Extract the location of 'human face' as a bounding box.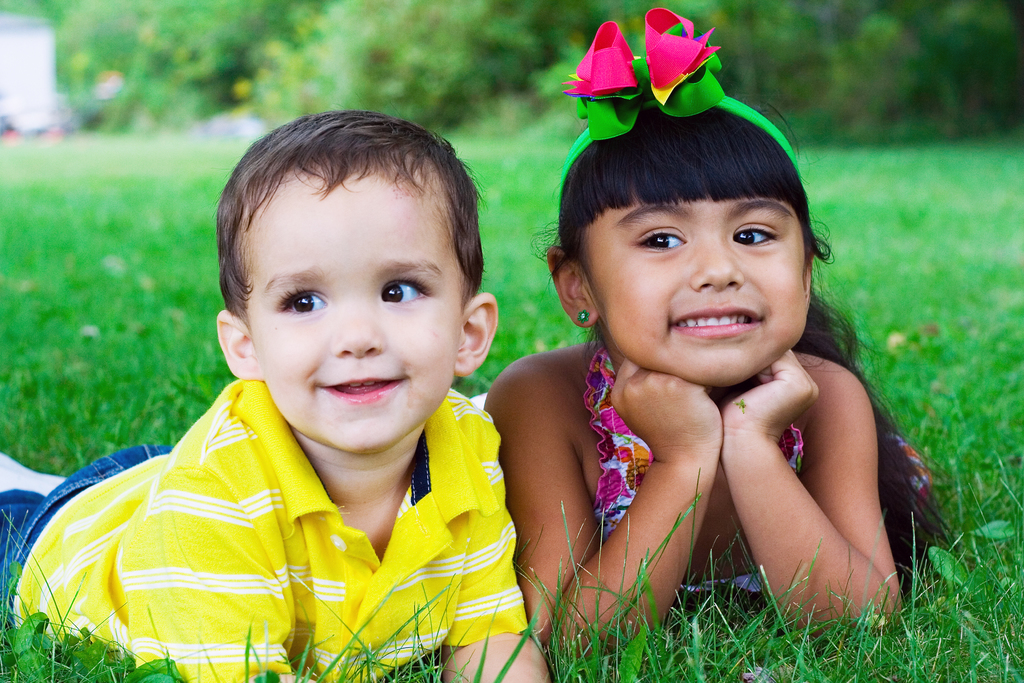
Rect(246, 172, 468, 457).
